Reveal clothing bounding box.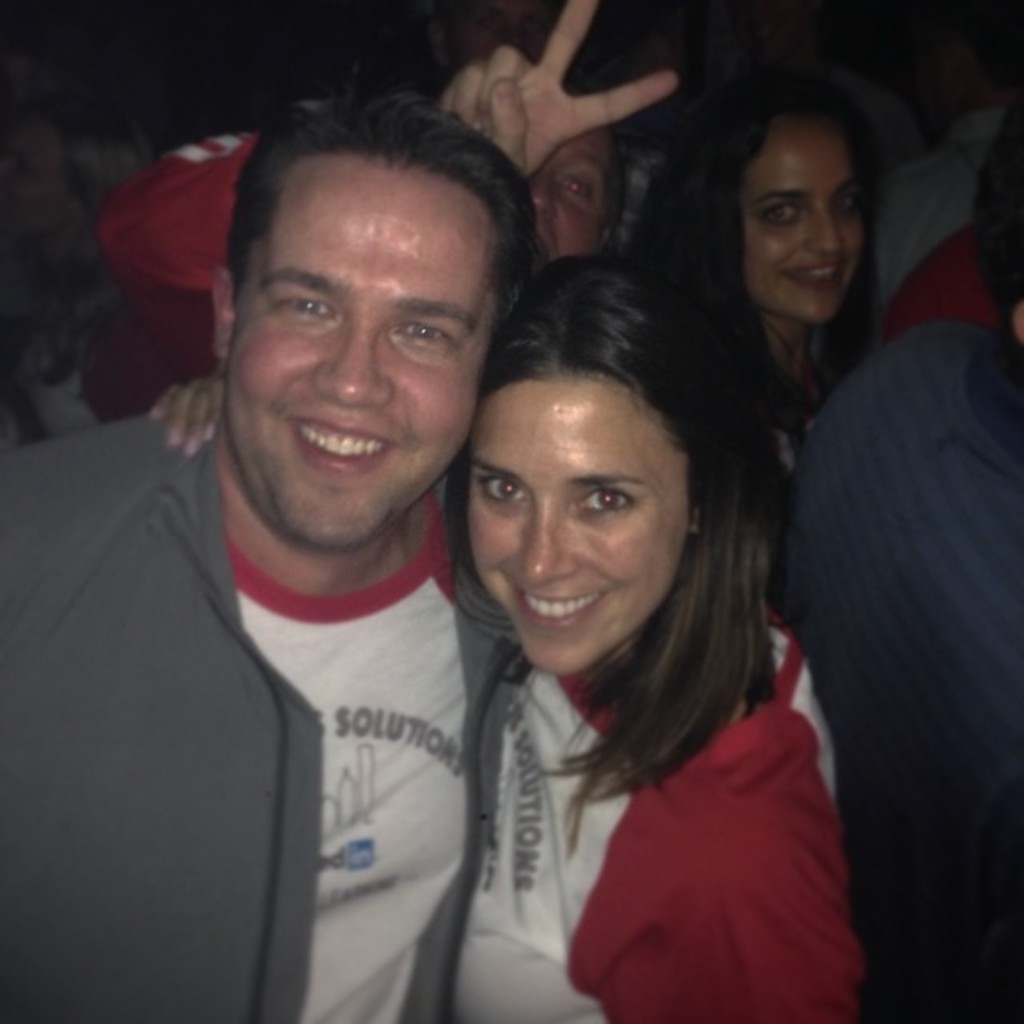
Revealed: [left=768, top=354, right=846, bottom=576].
